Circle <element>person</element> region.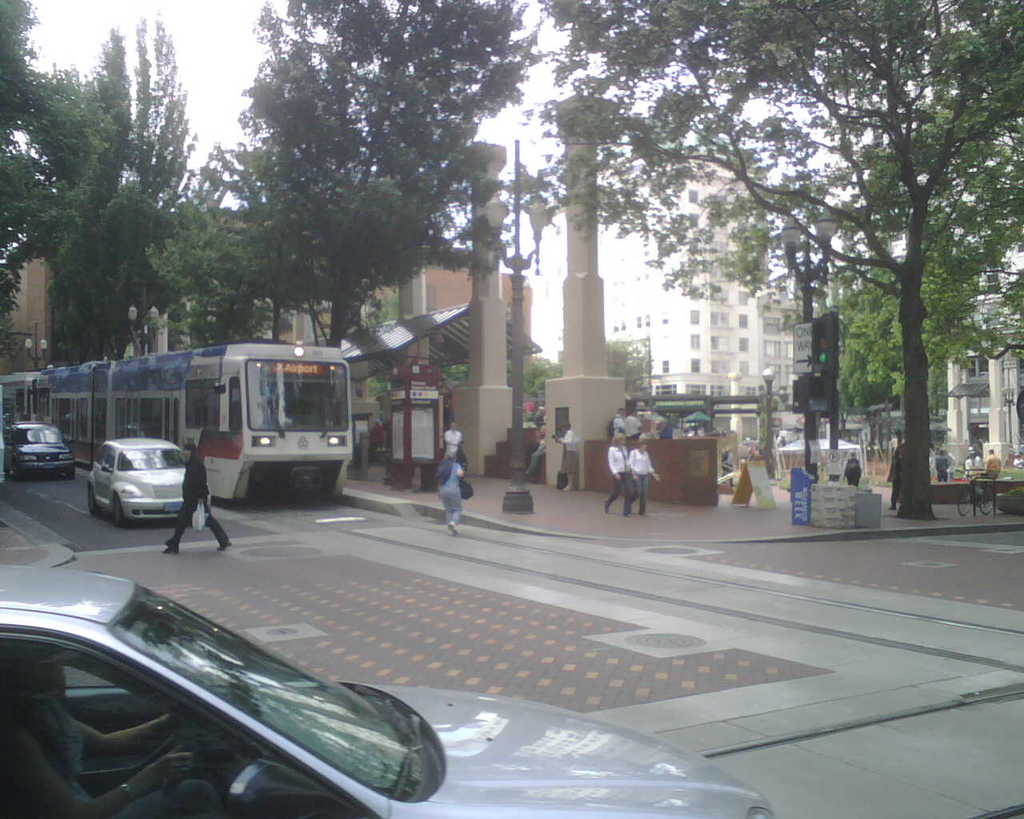
Region: bbox(846, 448, 862, 485).
